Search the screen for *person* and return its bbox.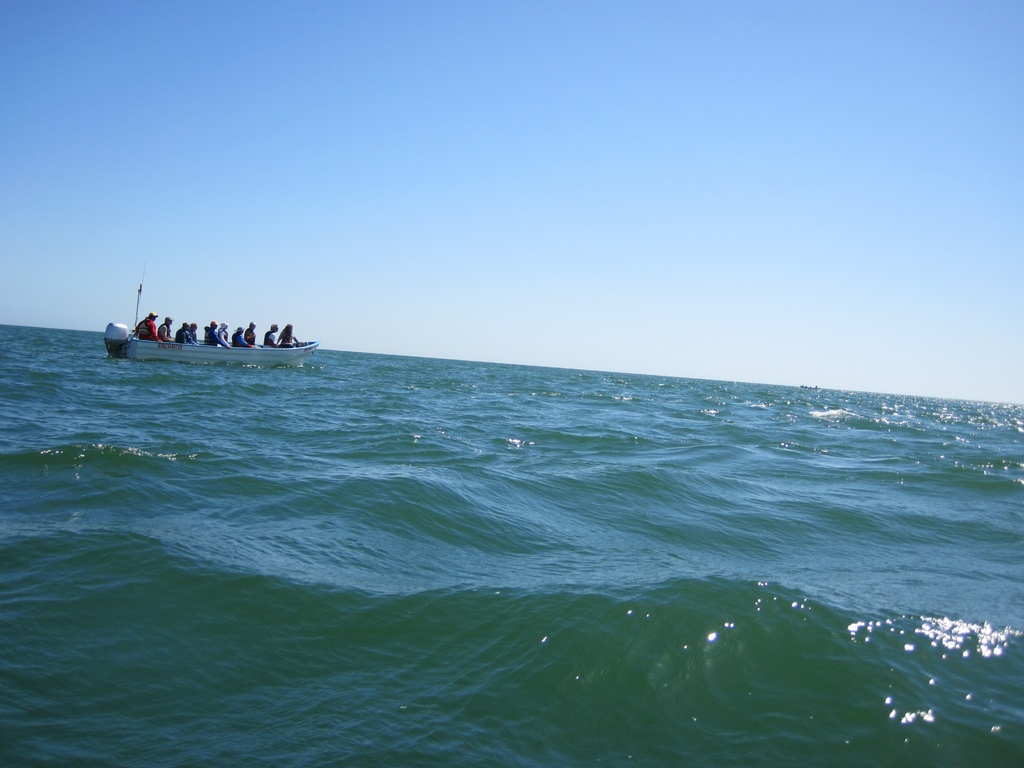
Found: x1=230, y1=328, x2=259, y2=350.
